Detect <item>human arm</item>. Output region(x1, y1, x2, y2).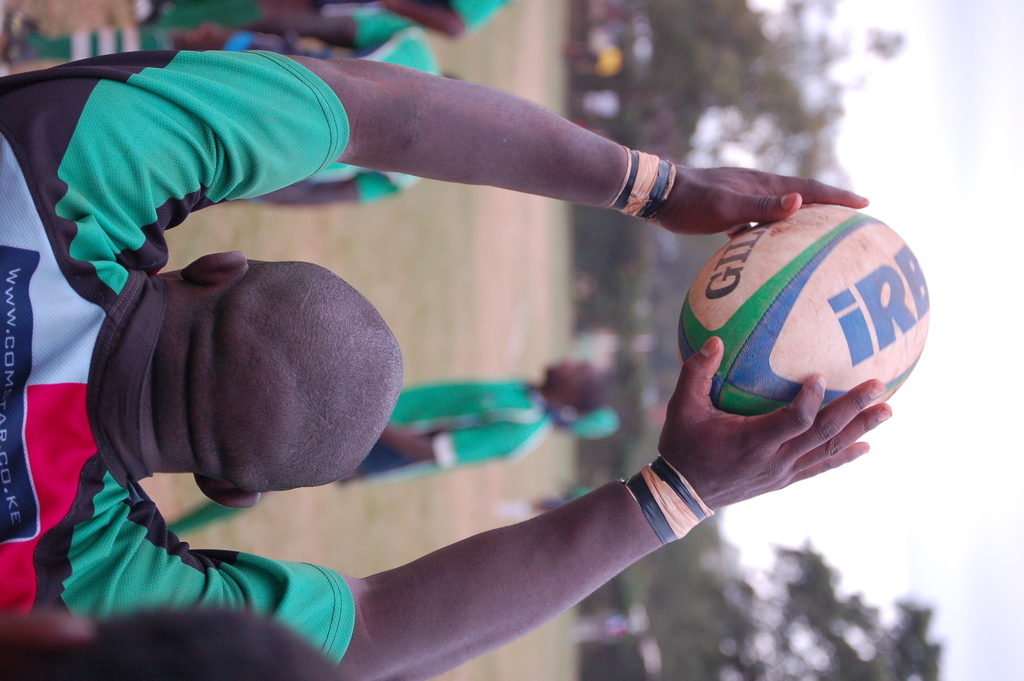
region(173, 19, 335, 58).
